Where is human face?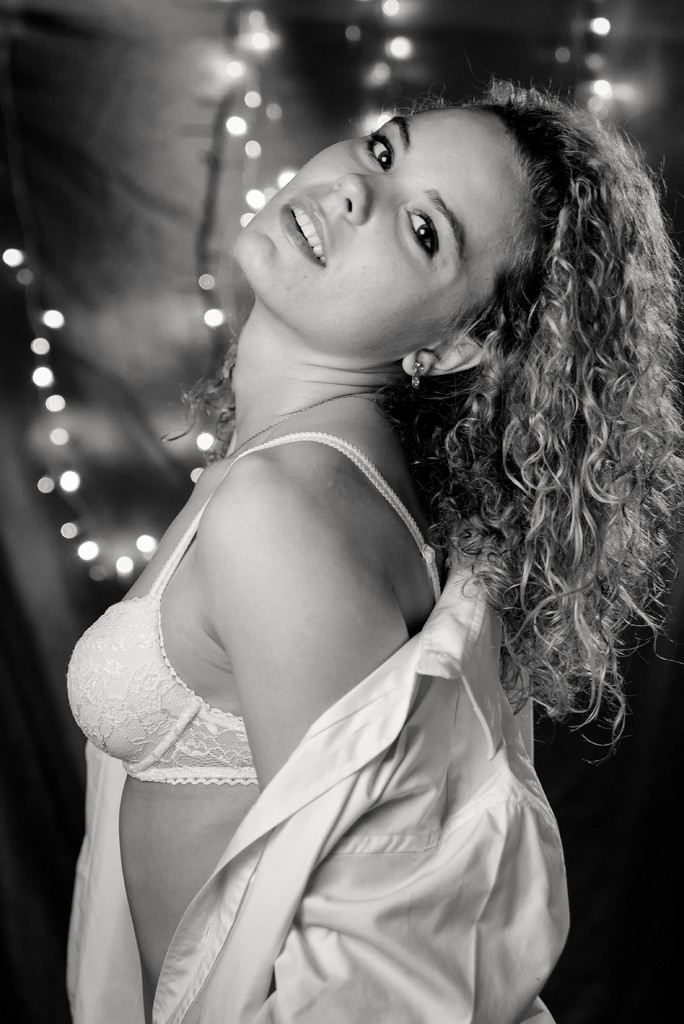
[232,106,533,367].
